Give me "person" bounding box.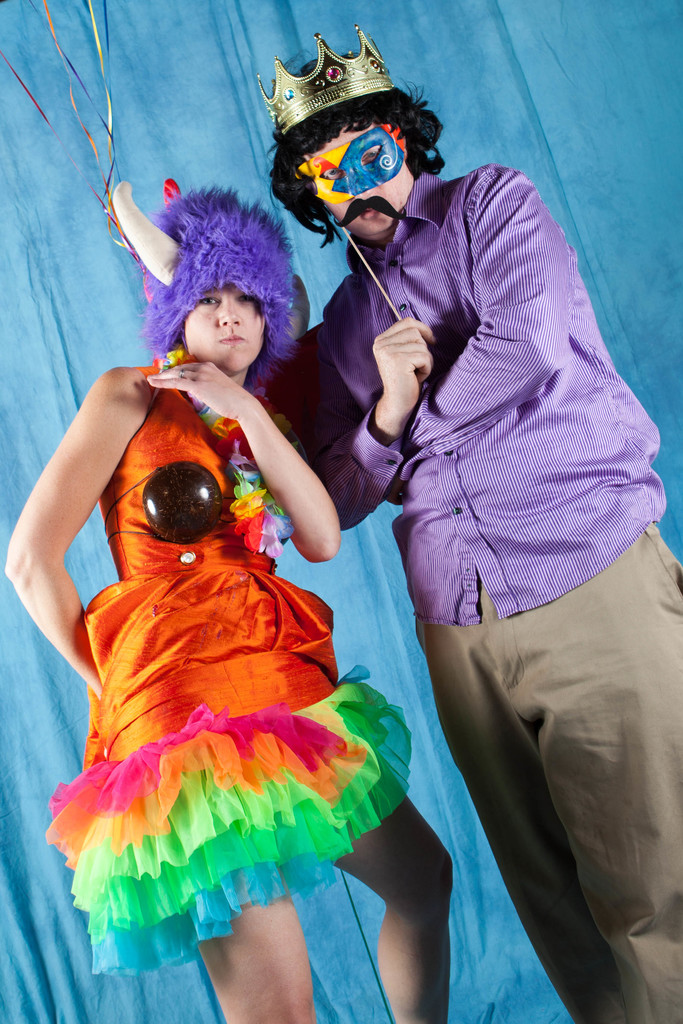
x1=3 y1=182 x2=454 y2=1023.
